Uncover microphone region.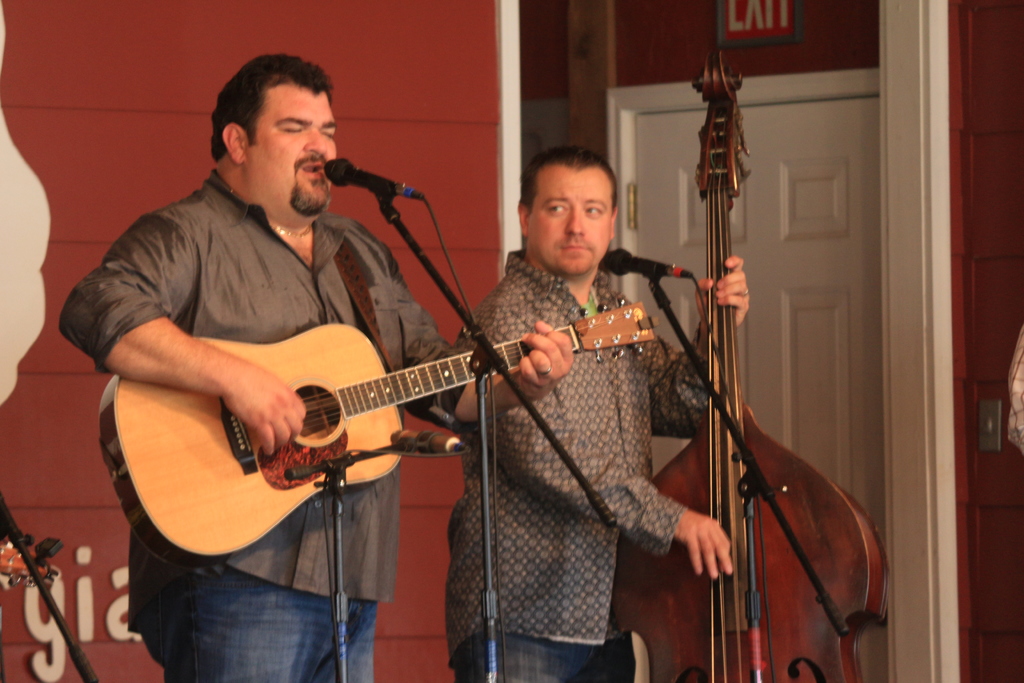
Uncovered: box(604, 251, 690, 283).
